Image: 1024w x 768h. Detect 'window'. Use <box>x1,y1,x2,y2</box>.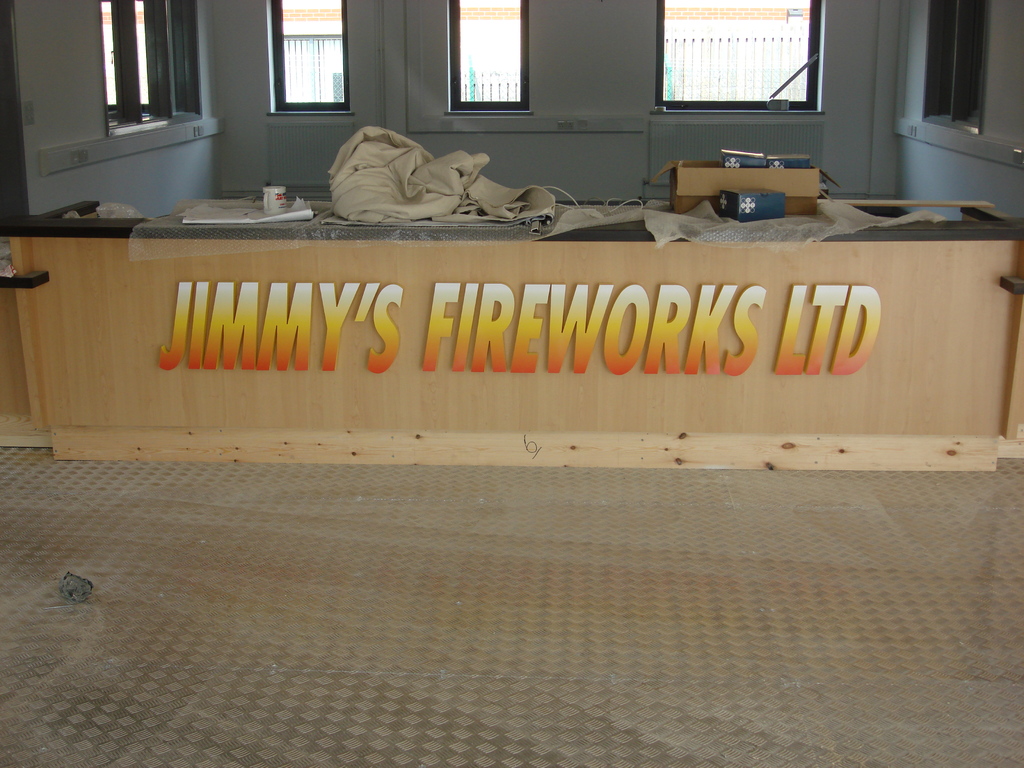
<box>266,10,351,106</box>.
